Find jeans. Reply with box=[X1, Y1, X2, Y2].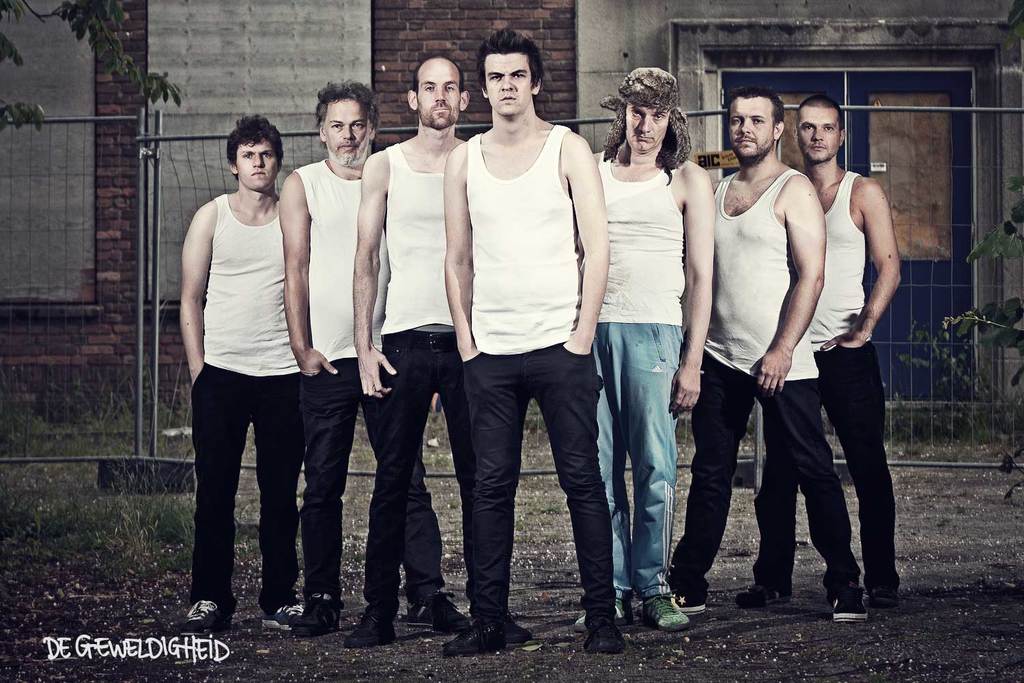
box=[454, 331, 615, 648].
